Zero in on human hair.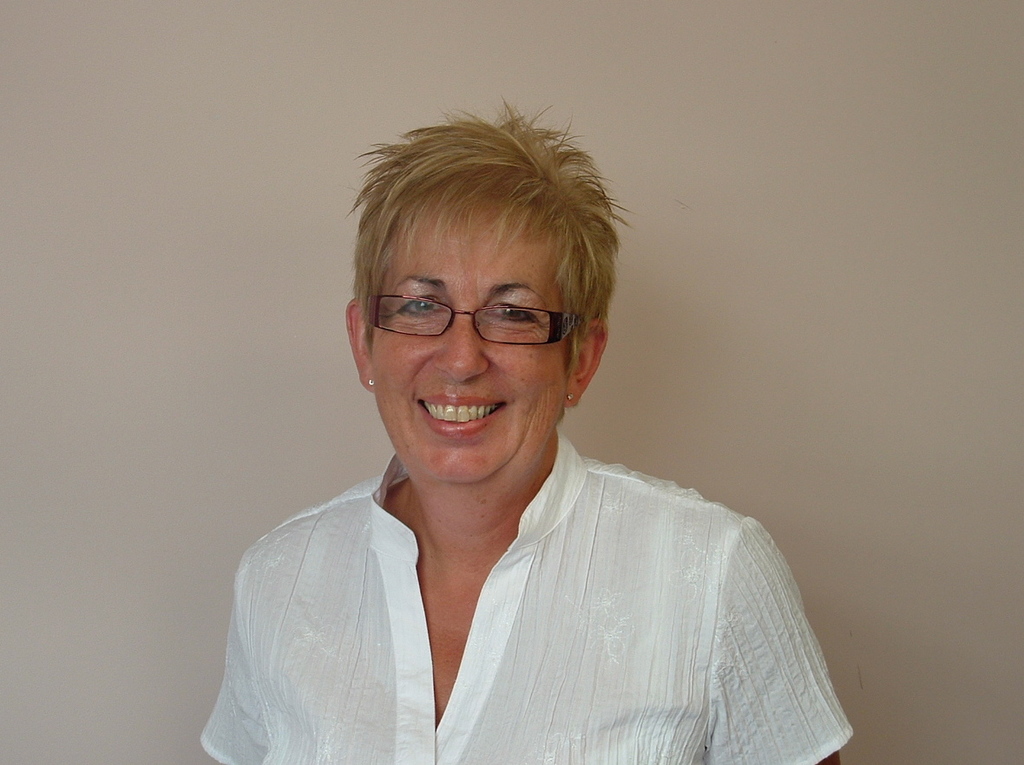
Zeroed in: 324/107/613/439.
